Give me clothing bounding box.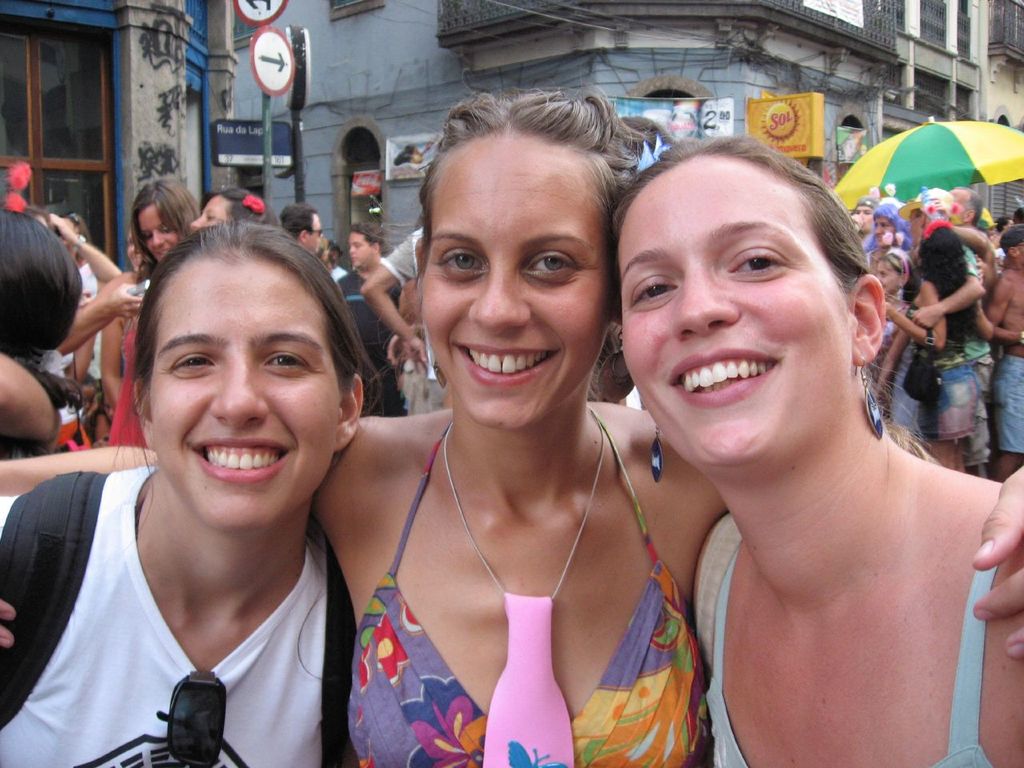
box(379, 228, 453, 406).
